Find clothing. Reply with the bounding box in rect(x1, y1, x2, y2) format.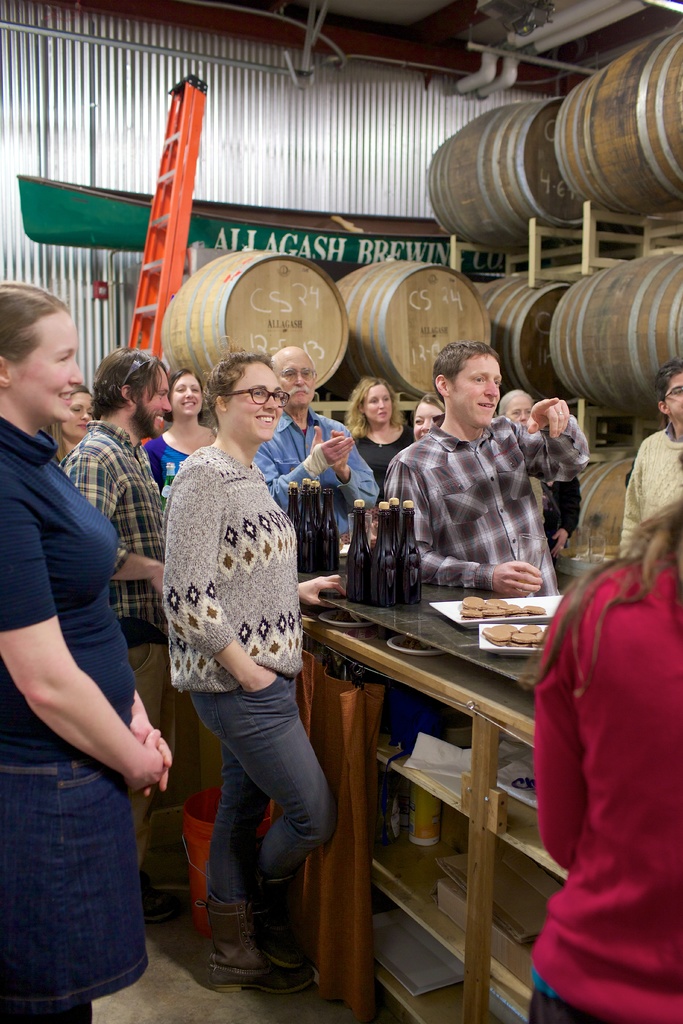
rect(162, 440, 334, 911).
